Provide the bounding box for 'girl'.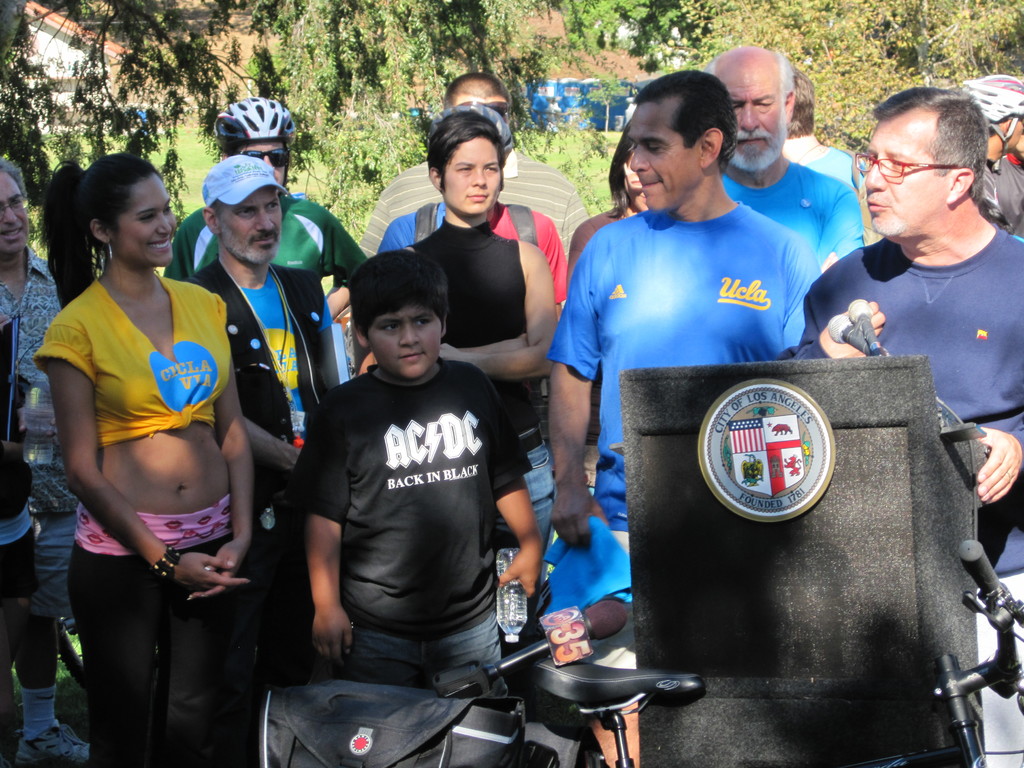
28:151:257:767.
